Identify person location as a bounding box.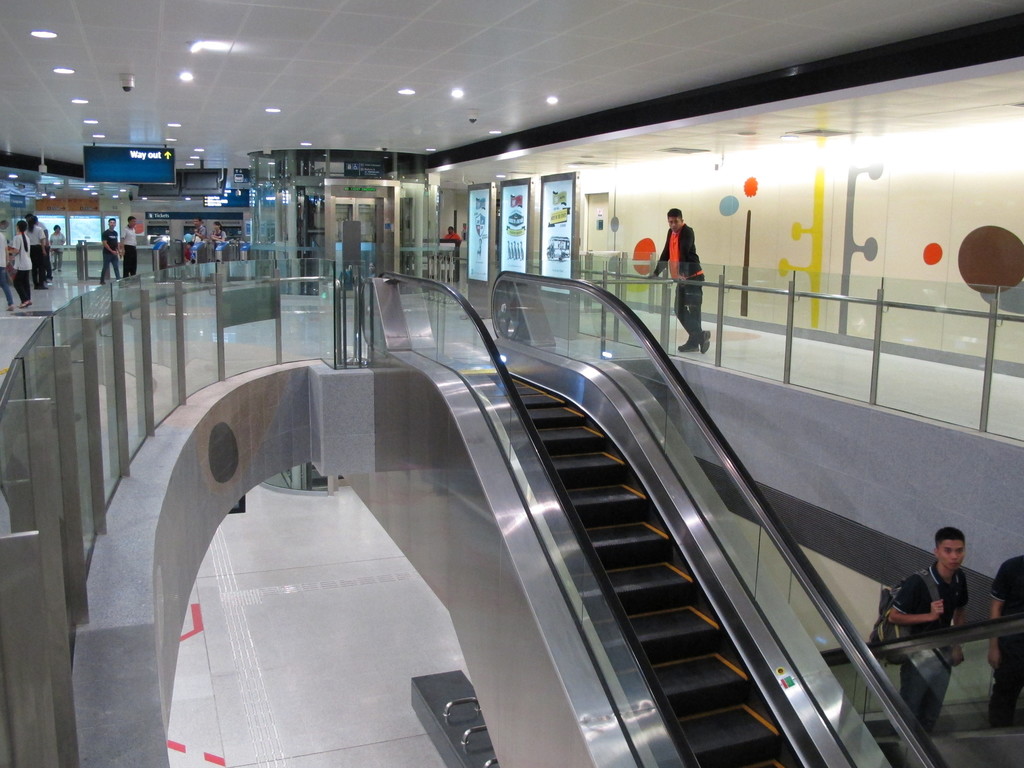
<box>902,524,999,698</box>.
